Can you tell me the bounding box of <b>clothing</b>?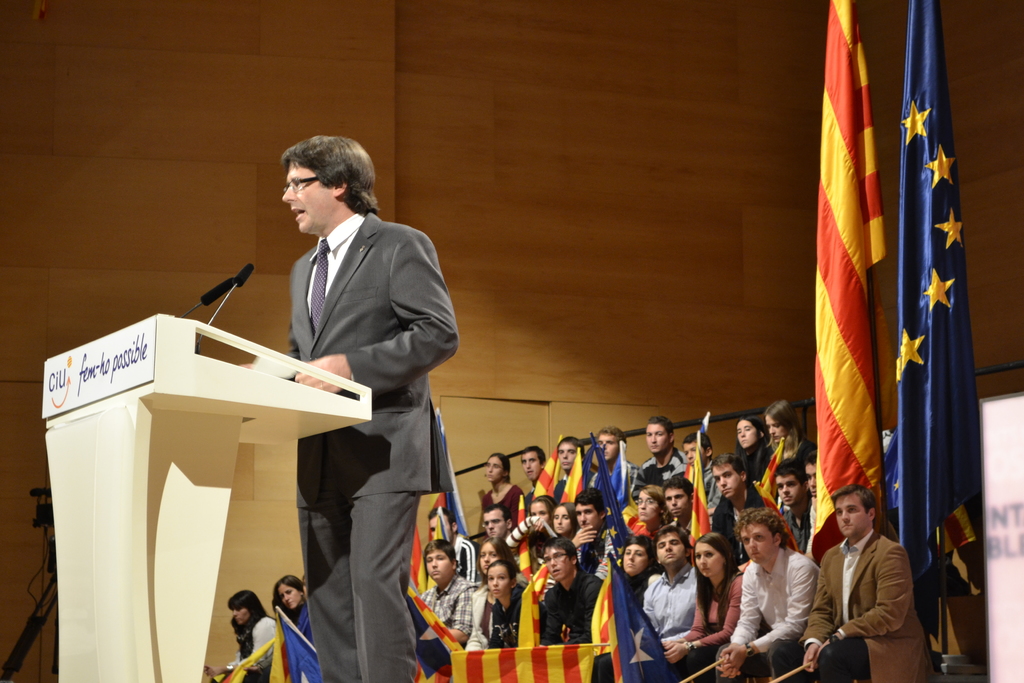
BBox(488, 589, 519, 646).
